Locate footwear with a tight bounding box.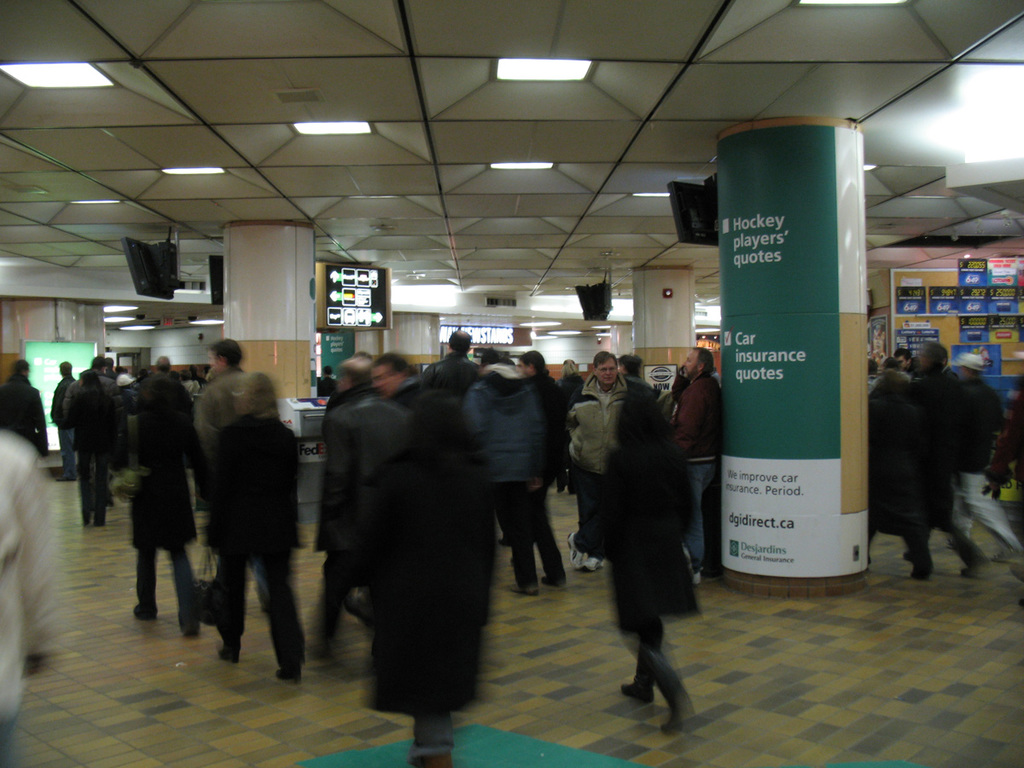
box(511, 582, 540, 596).
